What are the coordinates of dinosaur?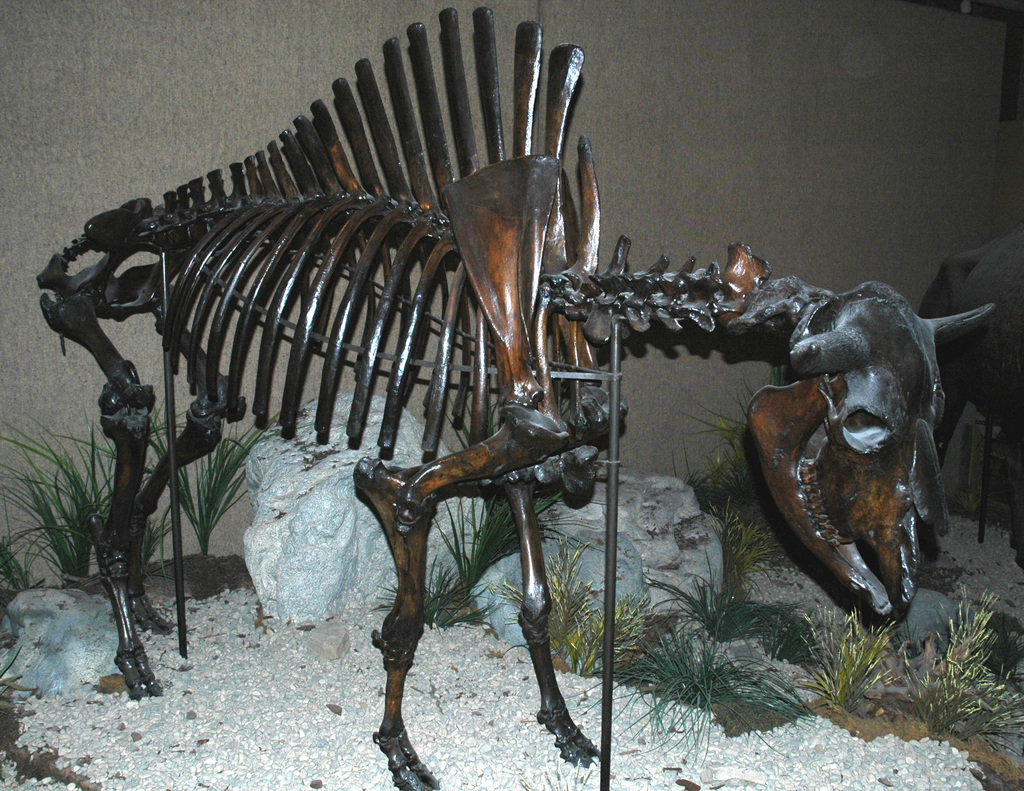
rect(34, 8, 994, 790).
